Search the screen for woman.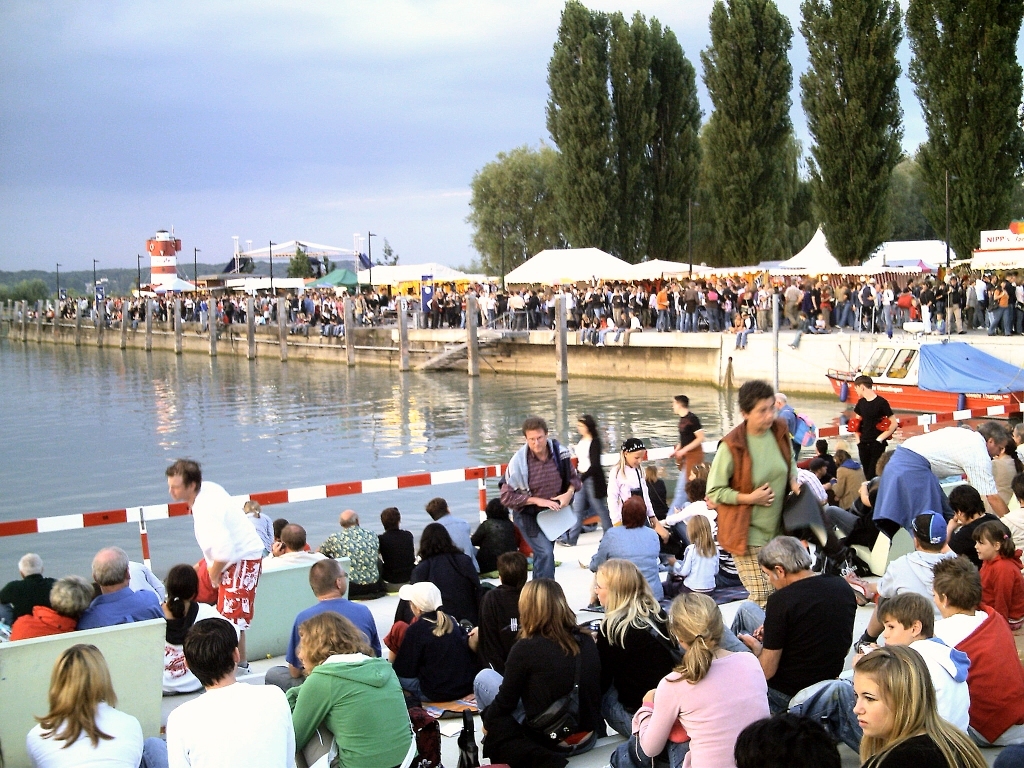
Found at x1=640, y1=592, x2=770, y2=767.
